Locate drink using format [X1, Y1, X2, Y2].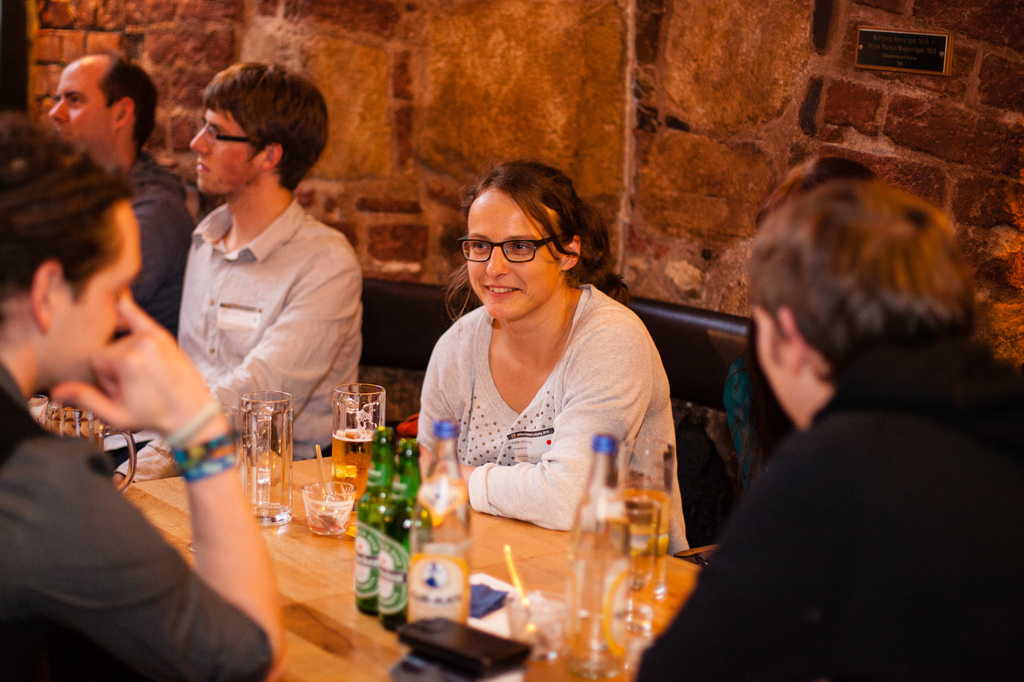
[41, 416, 105, 448].
